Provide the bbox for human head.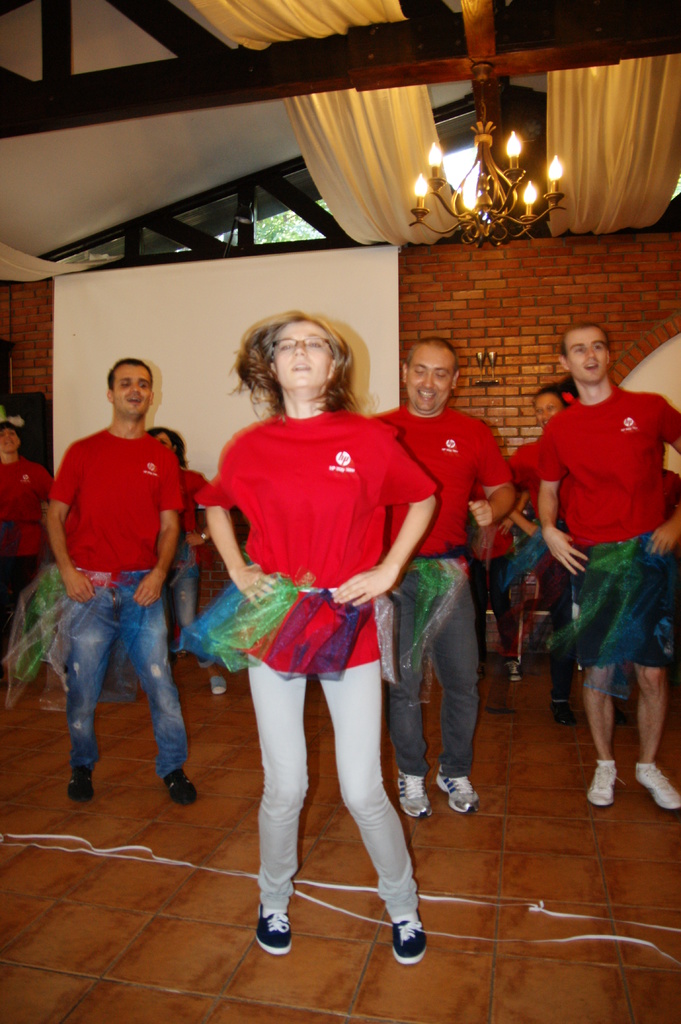
<bbox>100, 357, 154, 417</bbox>.
